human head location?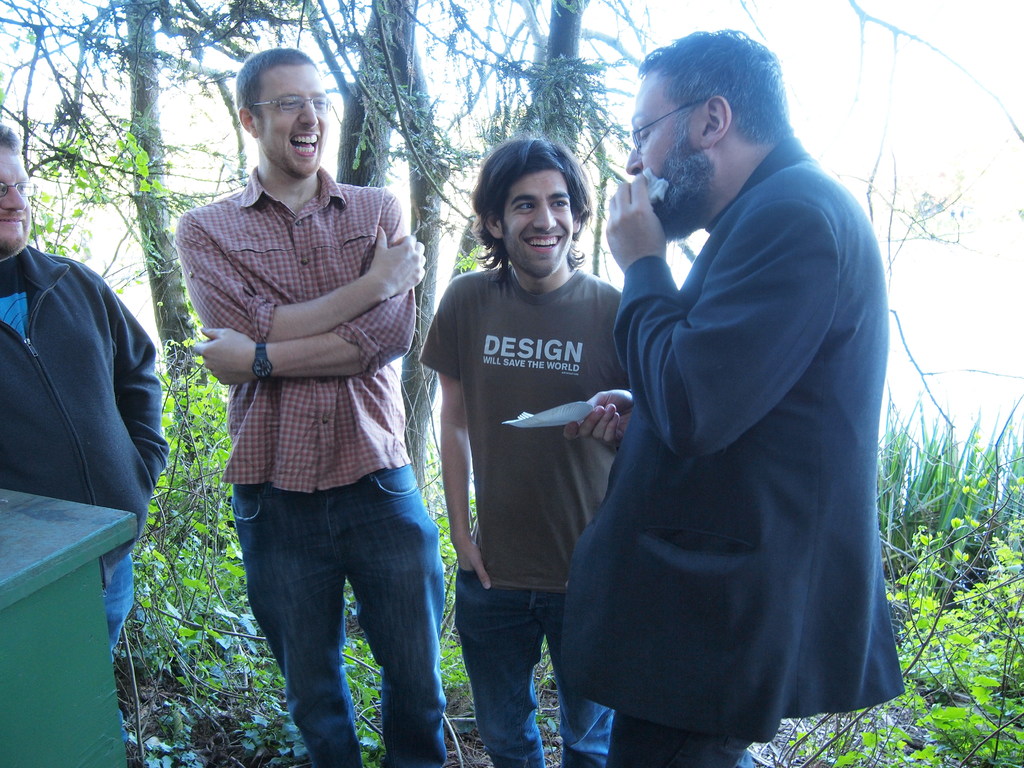
crop(234, 44, 329, 177)
